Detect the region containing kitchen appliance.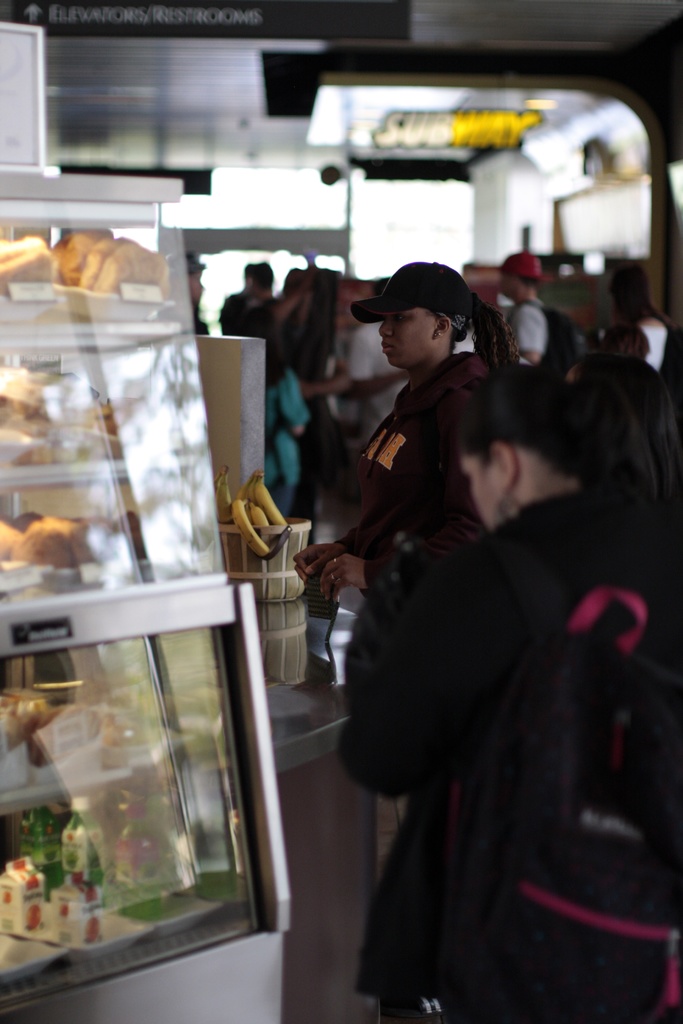
[0,177,292,1023].
